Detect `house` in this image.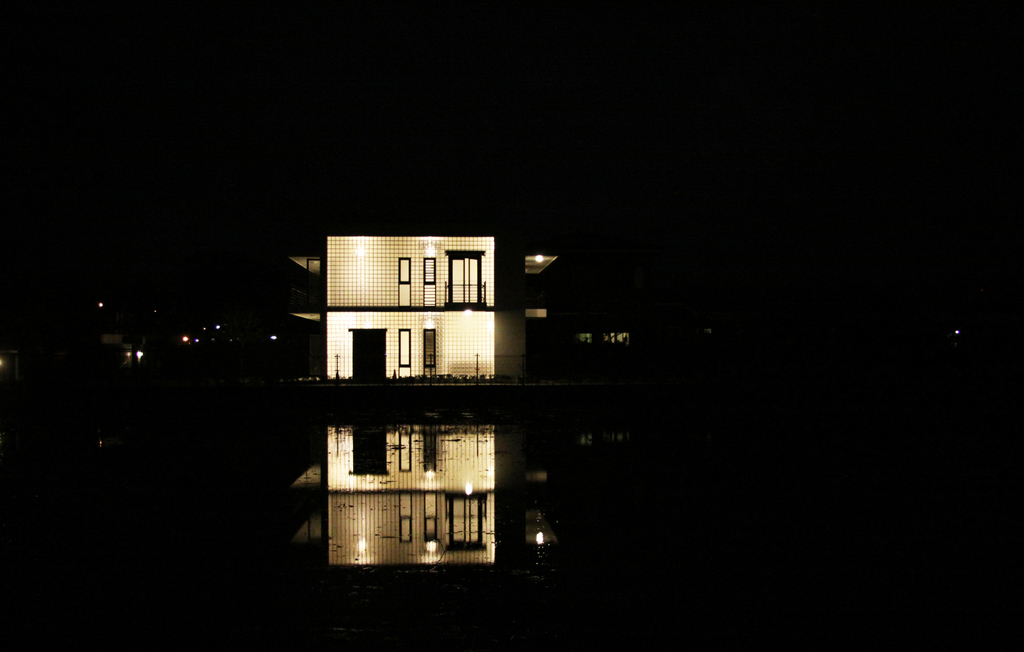
Detection: [272, 227, 562, 380].
